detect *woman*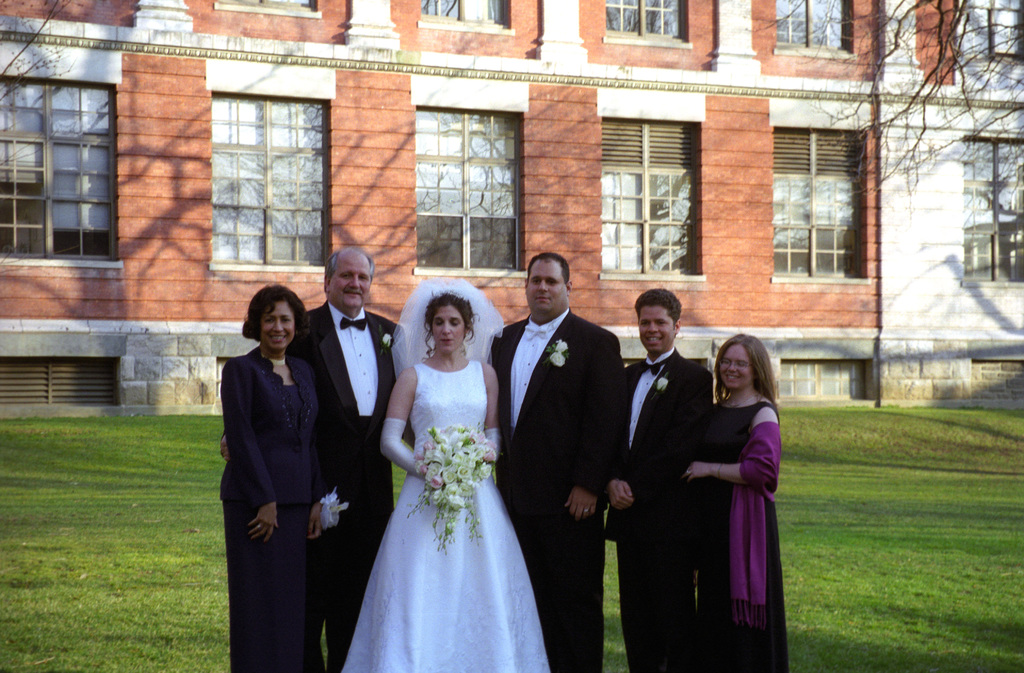
333,274,564,672
